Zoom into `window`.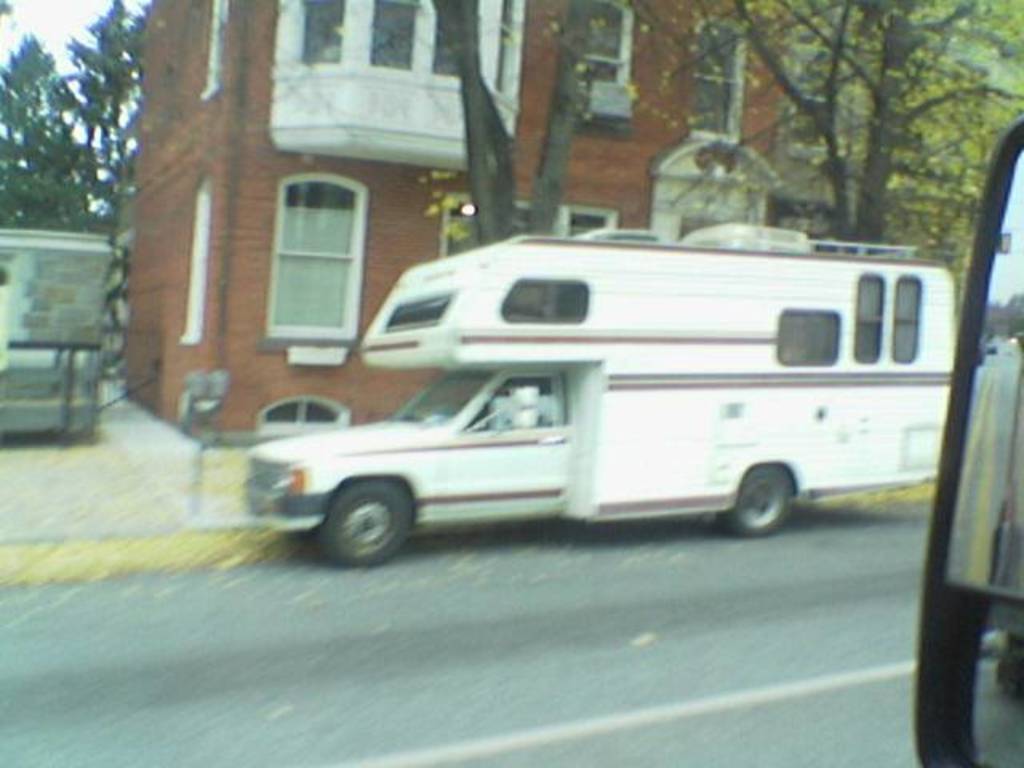
Zoom target: pyautogui.locateOnScreen(571, 0, 624, 98).
